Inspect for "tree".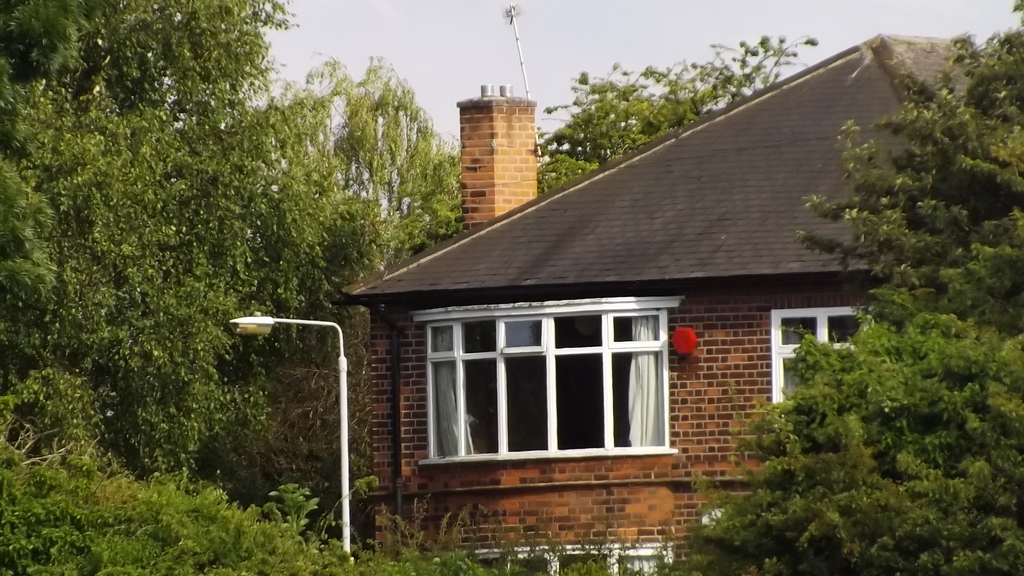
Inspection: (668, 19, 1023, 575).
